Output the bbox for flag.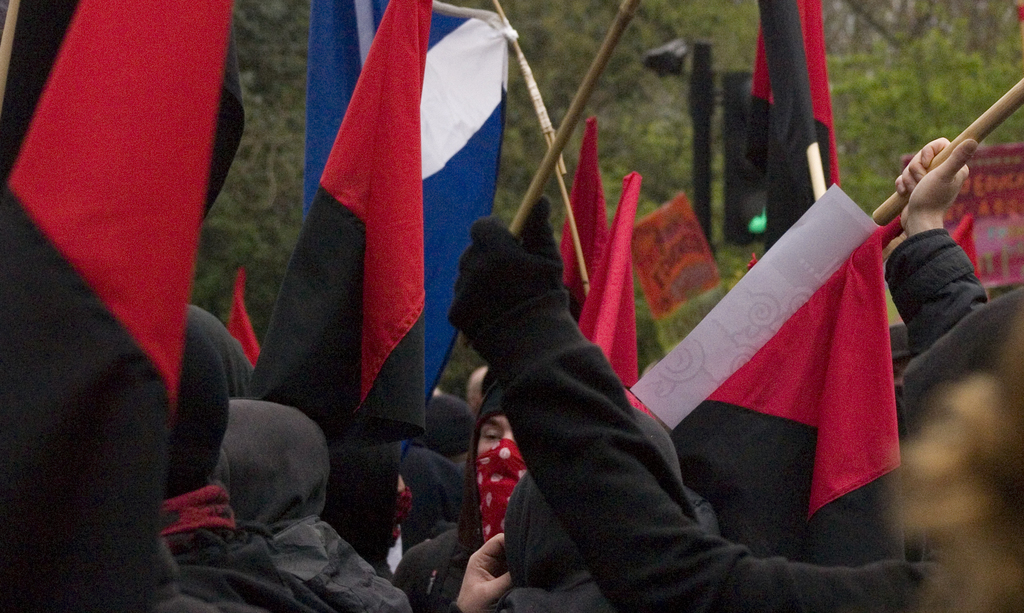
222, 268, 260, 370.
